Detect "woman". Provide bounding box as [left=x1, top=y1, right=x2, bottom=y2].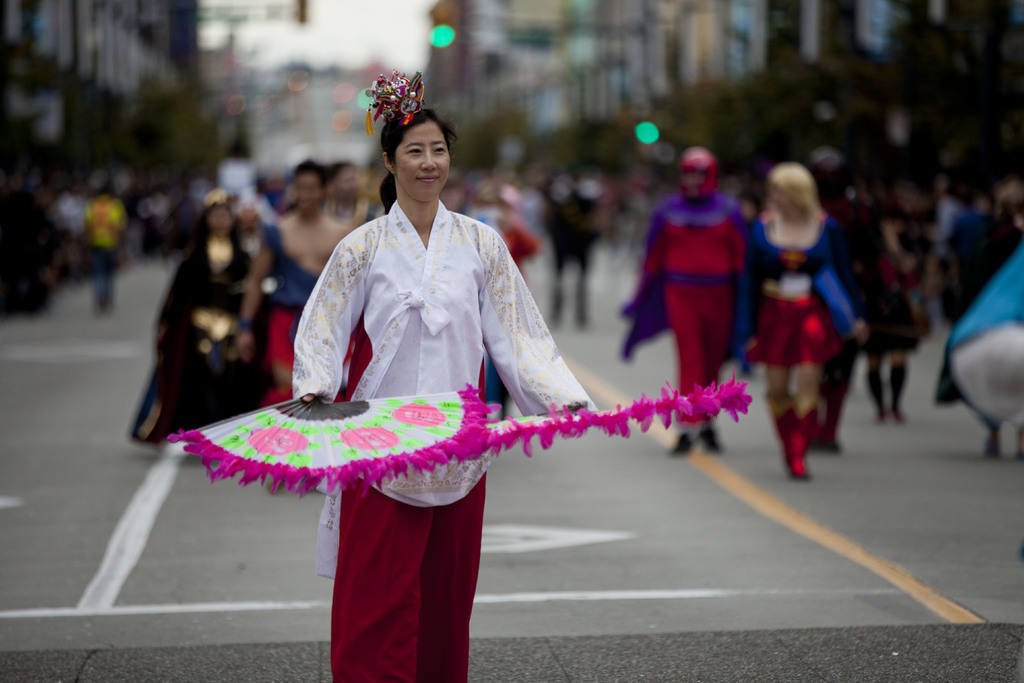
[left=845, top=158, right=950, bottom=422].
